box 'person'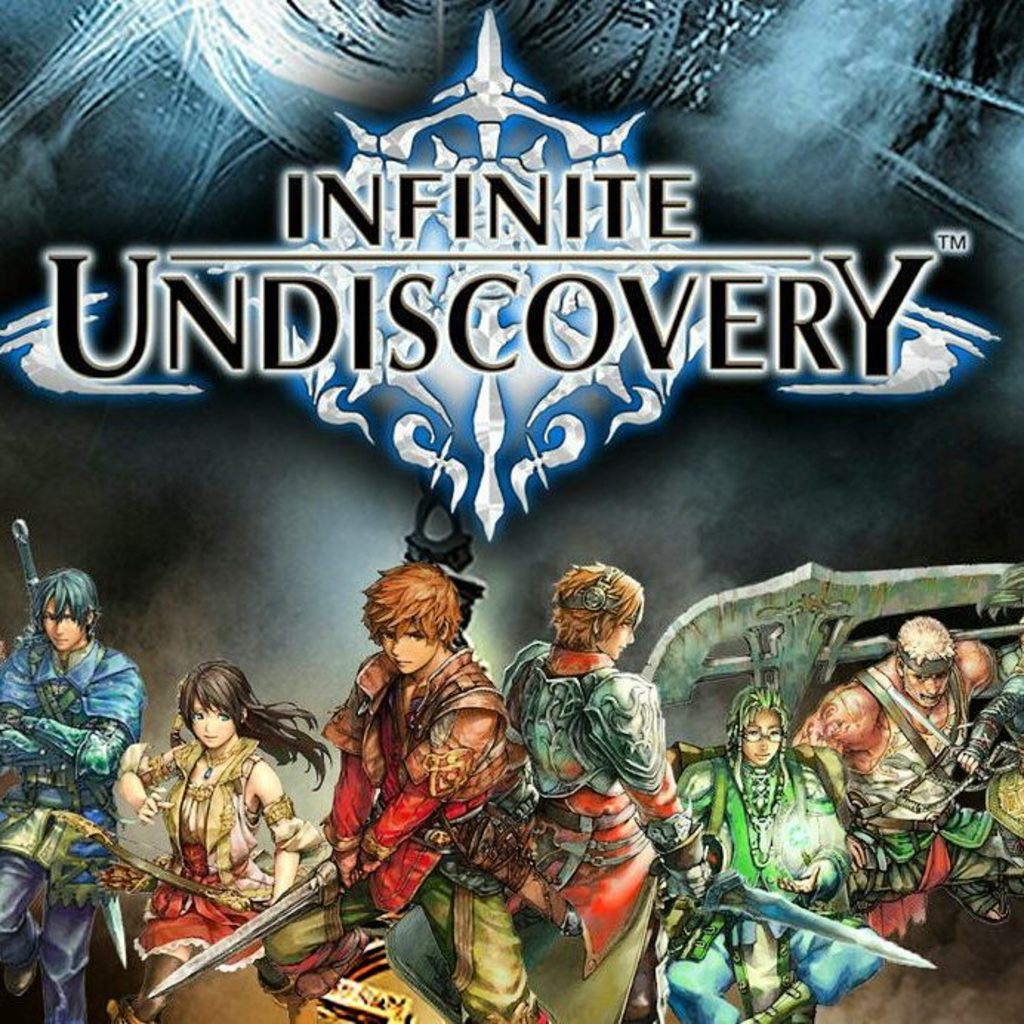
left=133, top=647, right=311, bottom=991
